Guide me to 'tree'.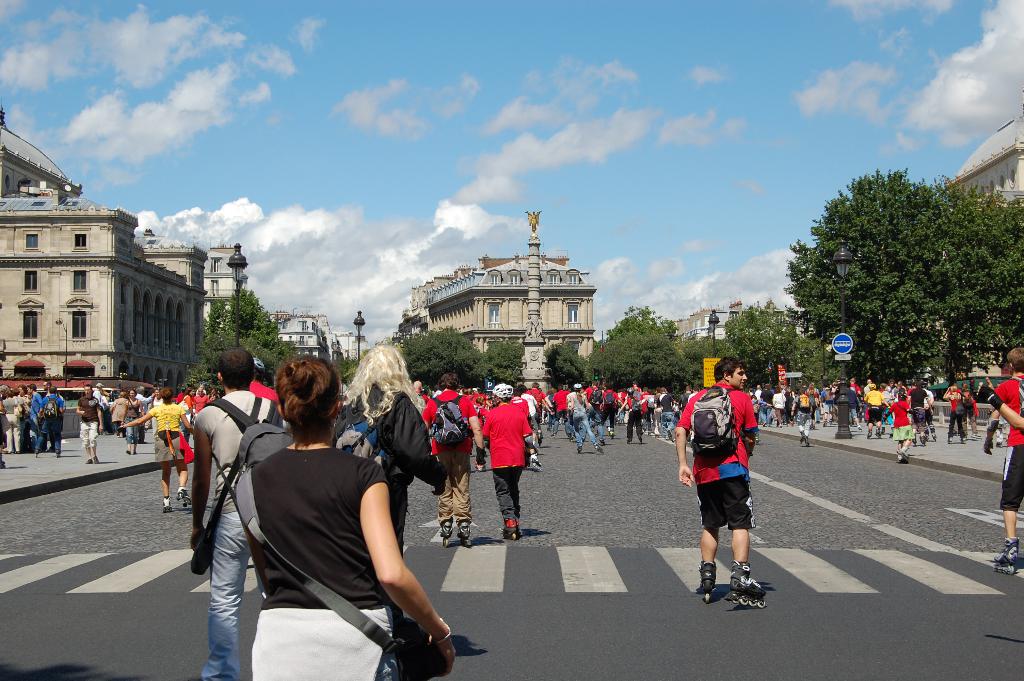
Guidance: (720, 300, 792, 383).
